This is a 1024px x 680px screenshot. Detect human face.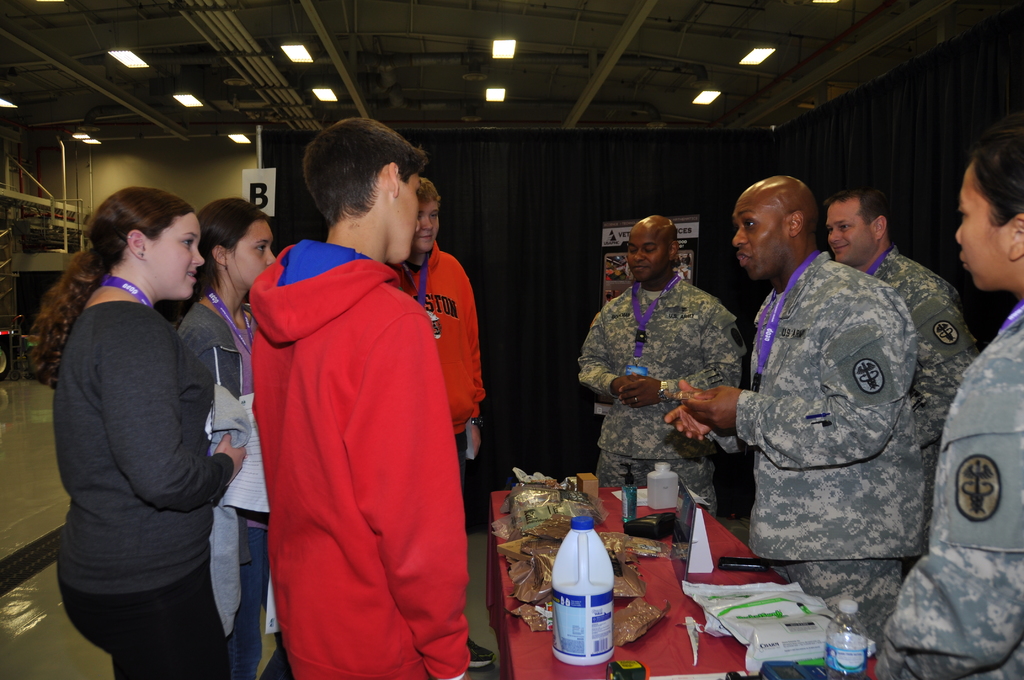
<region>415, 202, 438, 248</region>.
